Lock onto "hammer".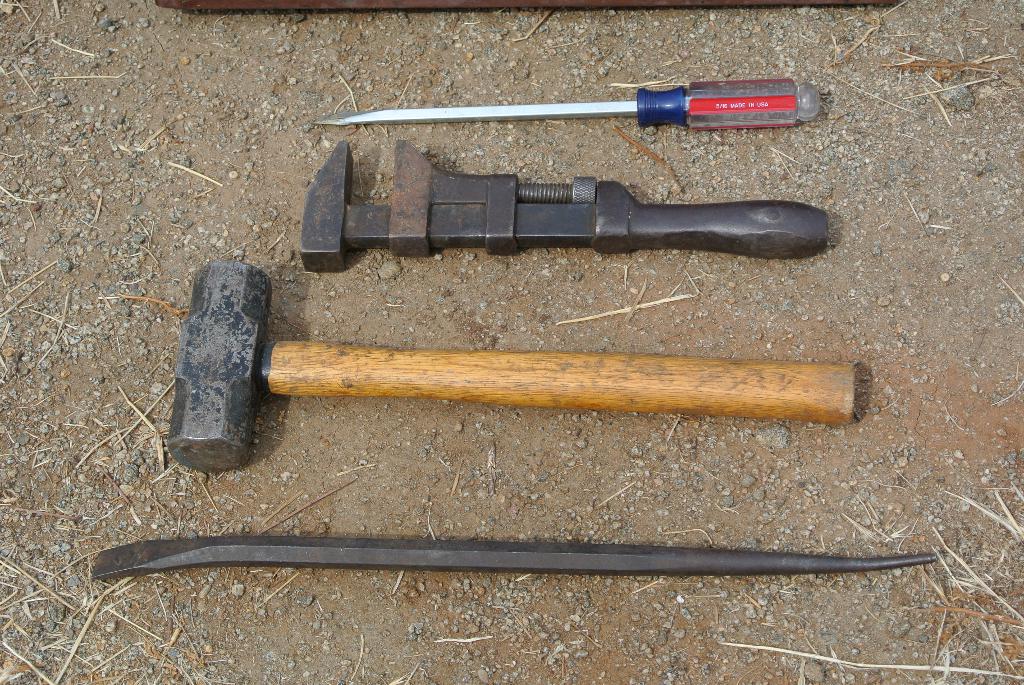
Locked: bbox(180, 252, 861, 466).
